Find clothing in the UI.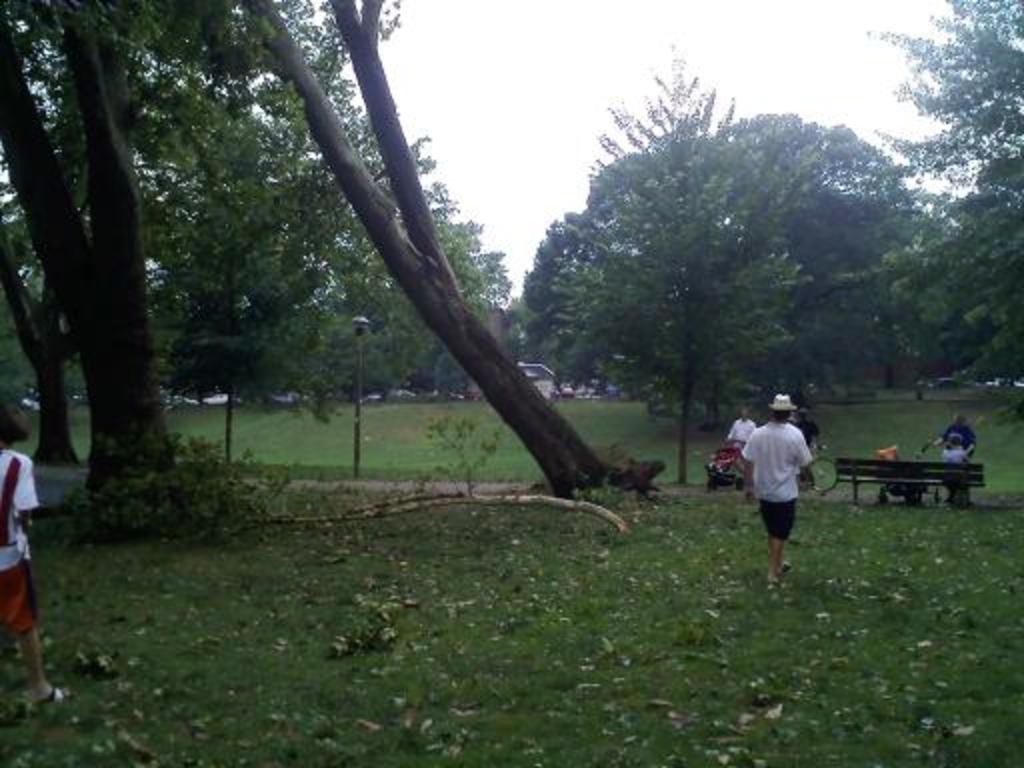
UI element at box(0, 444, 40, 644).
